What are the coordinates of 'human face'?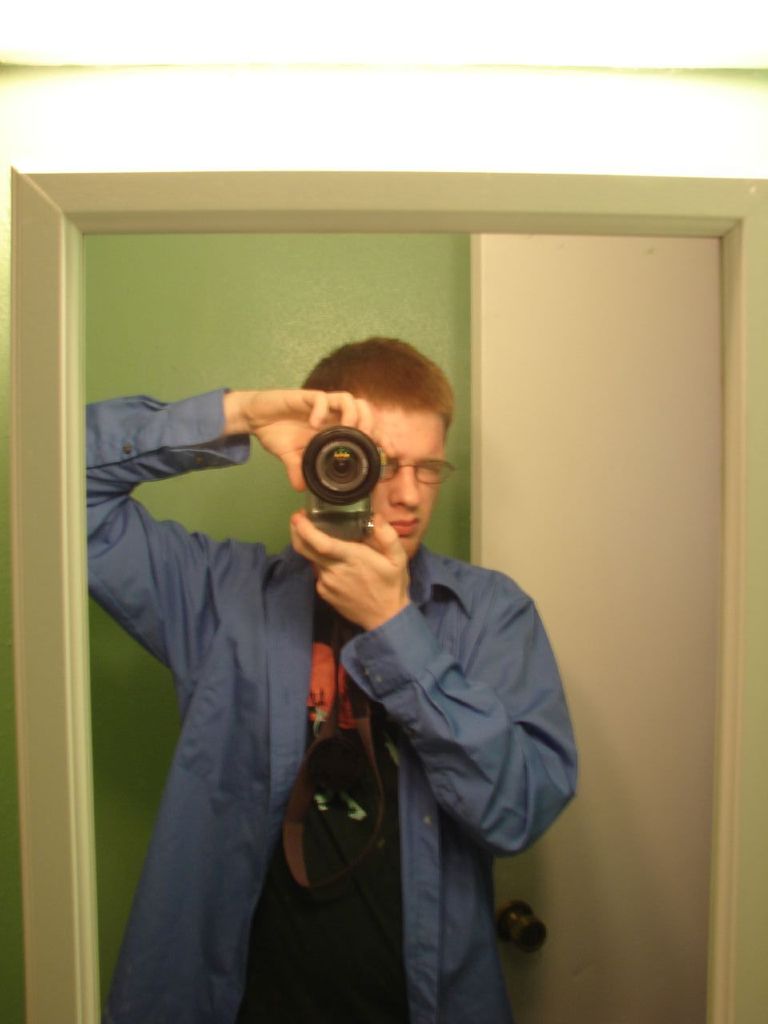
{"x1": 374, "y1": 401, "x2": 445, "y2": 557}.
